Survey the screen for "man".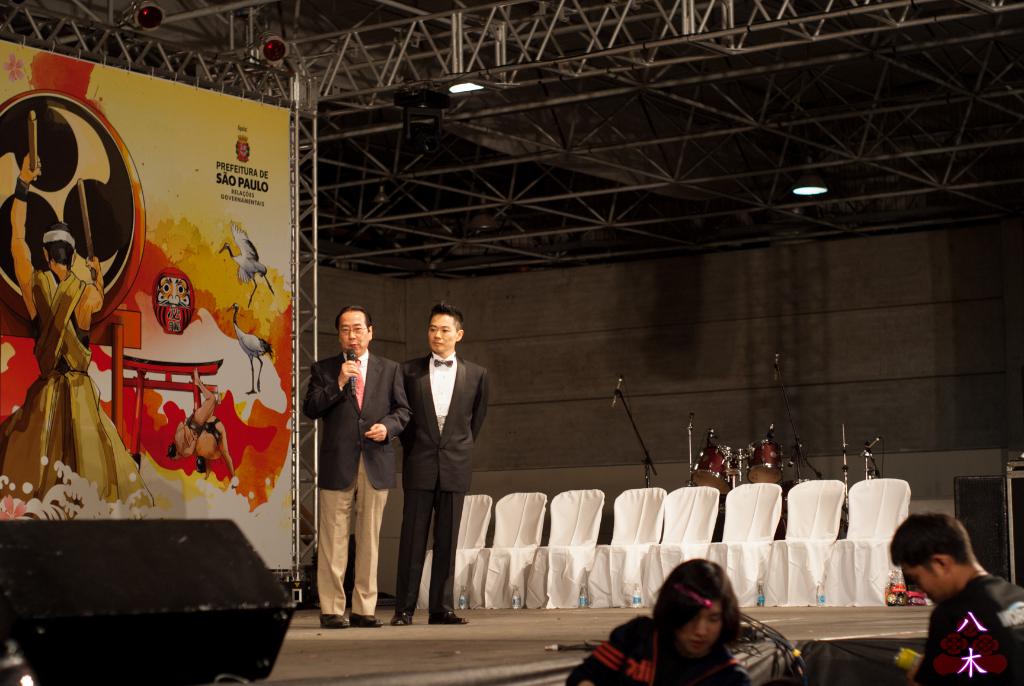
Survey found: {"x1": 8, "y1": 146, "x2": 155, "y2": 514}.
